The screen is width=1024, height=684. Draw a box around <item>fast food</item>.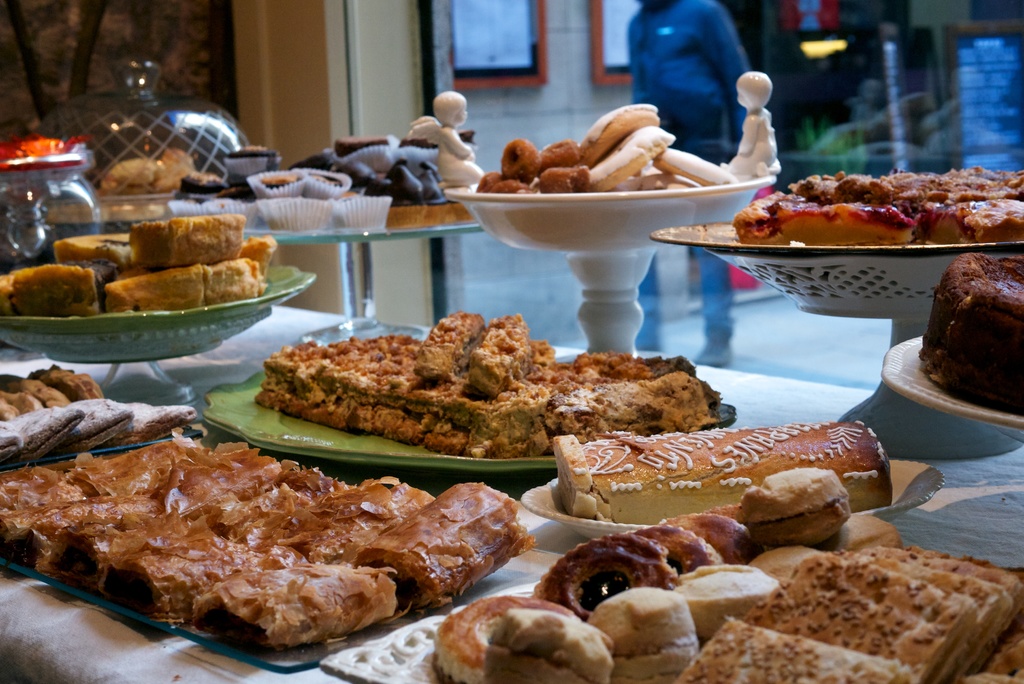
box=[399, 136, 445, 148].
